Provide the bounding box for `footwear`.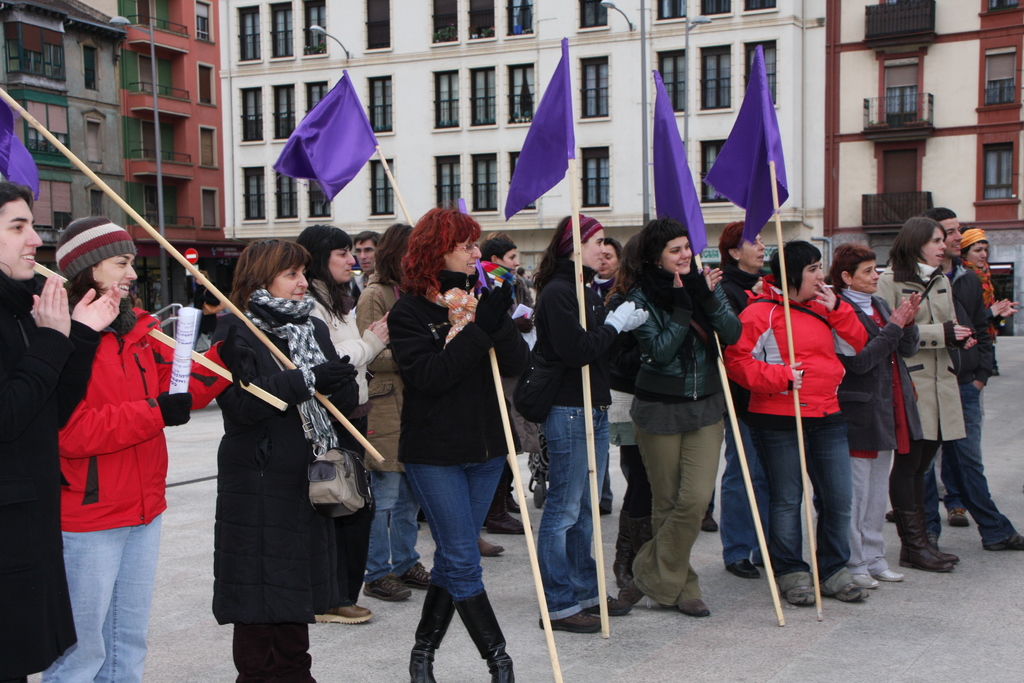
{"left": 535, "top": 609, "right": 605, "bottom": 634}.
